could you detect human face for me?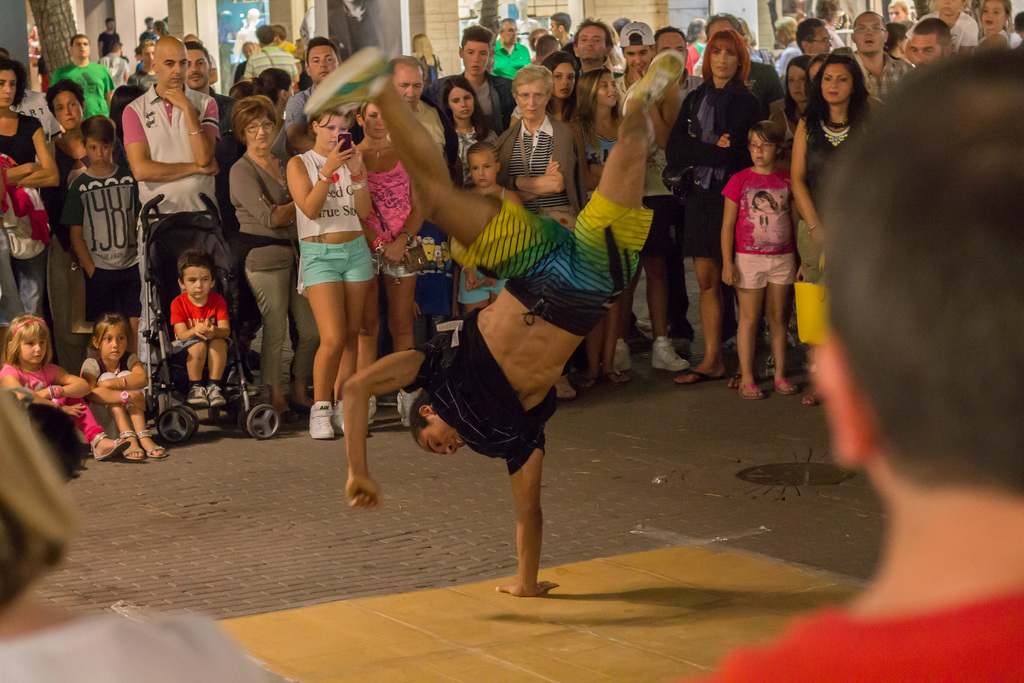
Detection result: <box>555,64,578,100</box>.
